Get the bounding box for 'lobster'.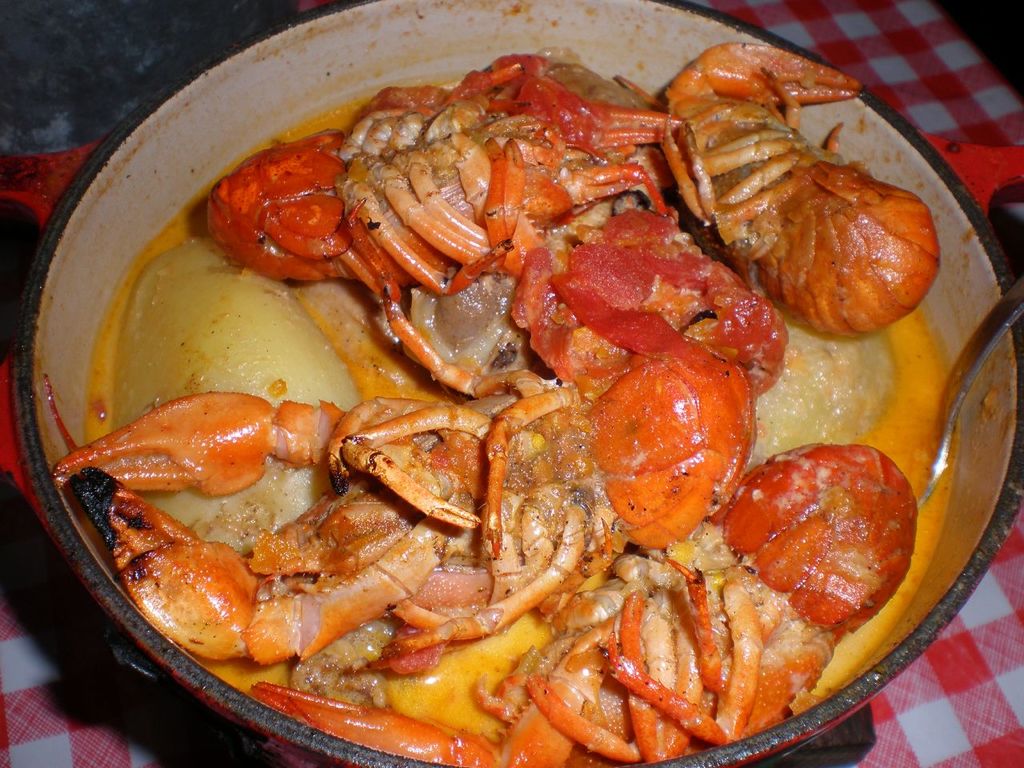
pyautogui.locateOnScreen(230, 450, 944, 767).
